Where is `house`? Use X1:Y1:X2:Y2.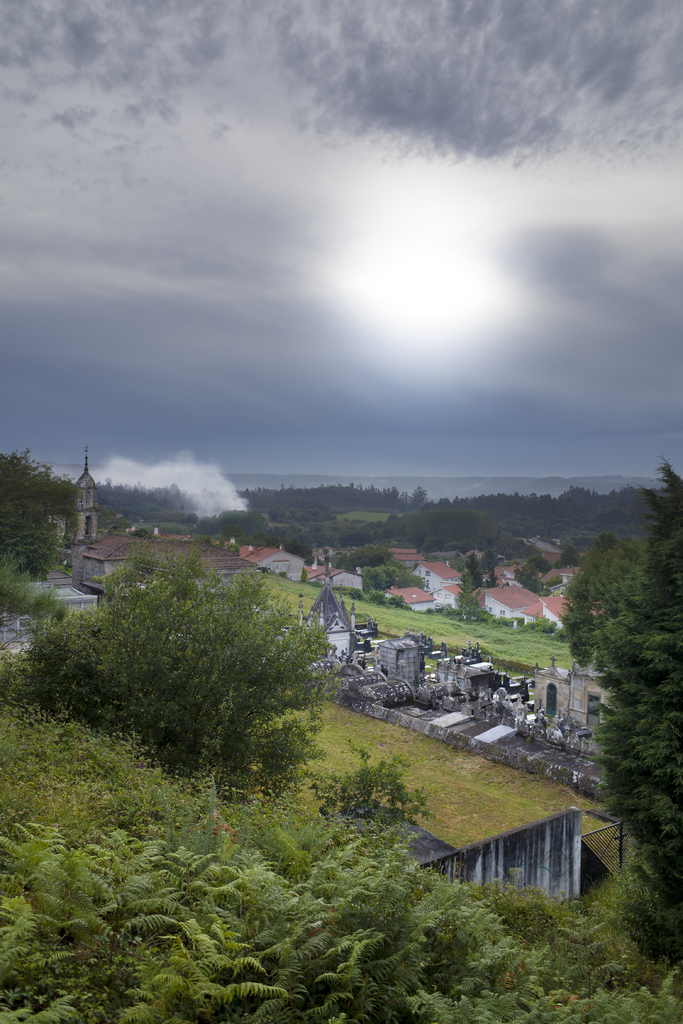
307:547:372:592.
